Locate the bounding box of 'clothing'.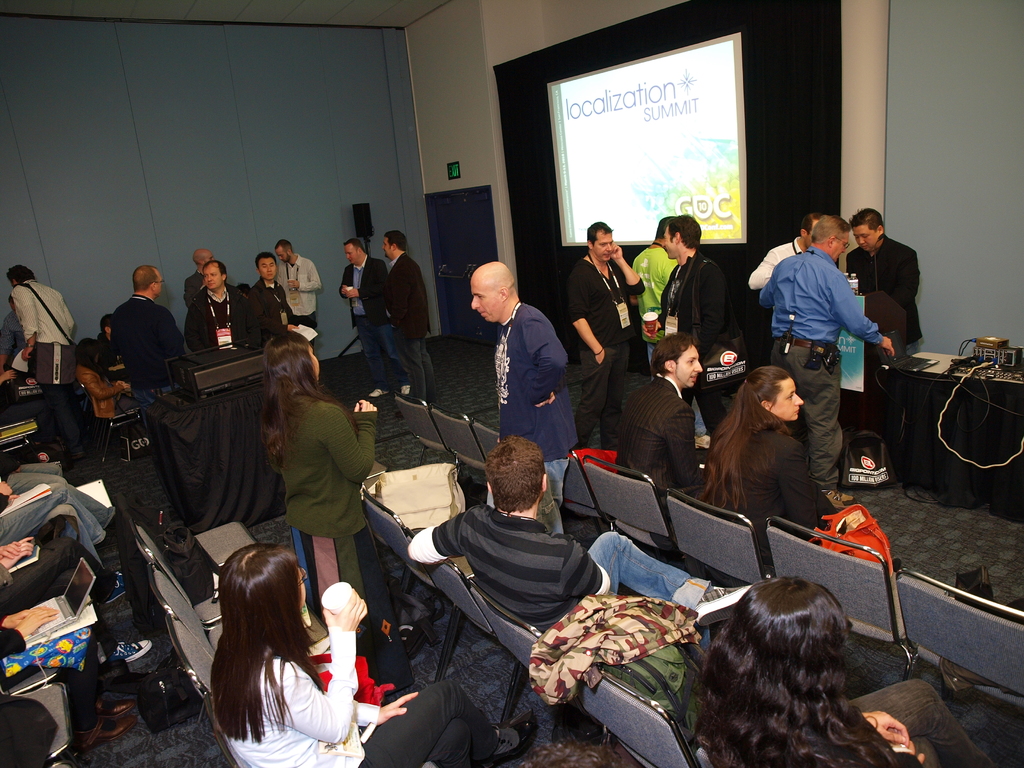
Bounding box: box(280, 252, 323, 332).
